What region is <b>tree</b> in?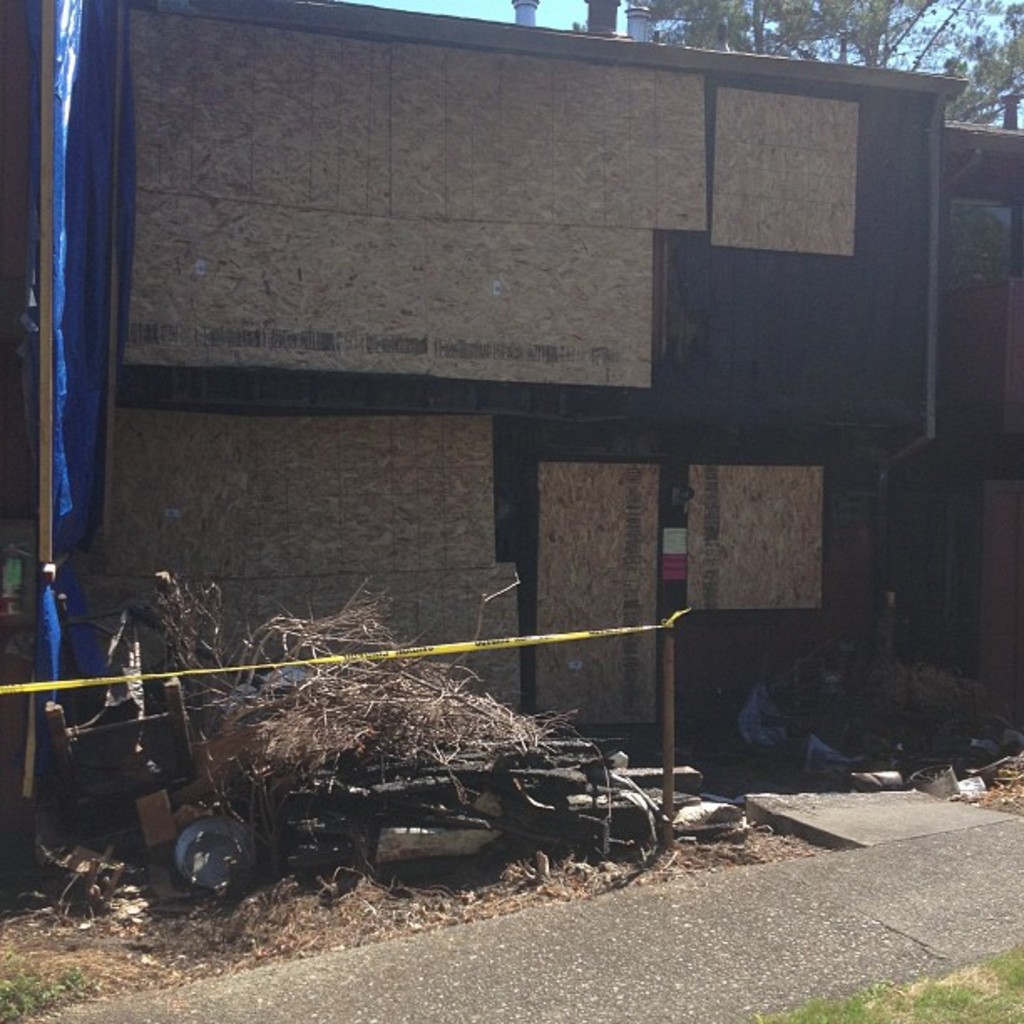
region(611, 0, 1022, 129).
